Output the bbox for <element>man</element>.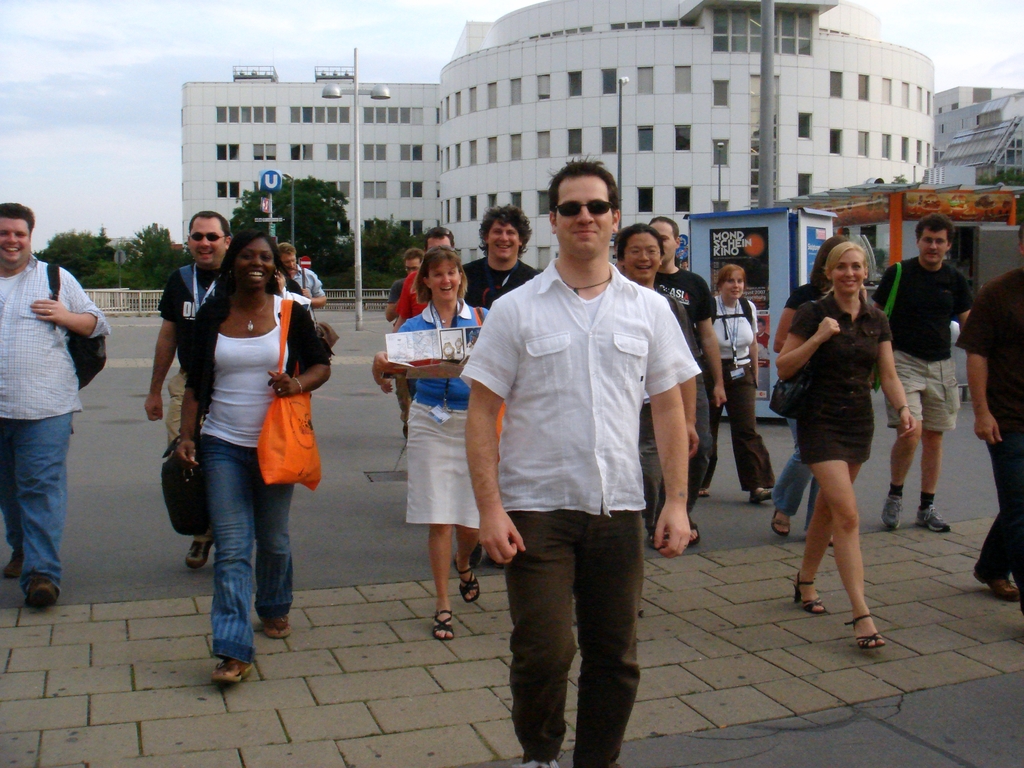
<box>384,244,430,426</box>.
